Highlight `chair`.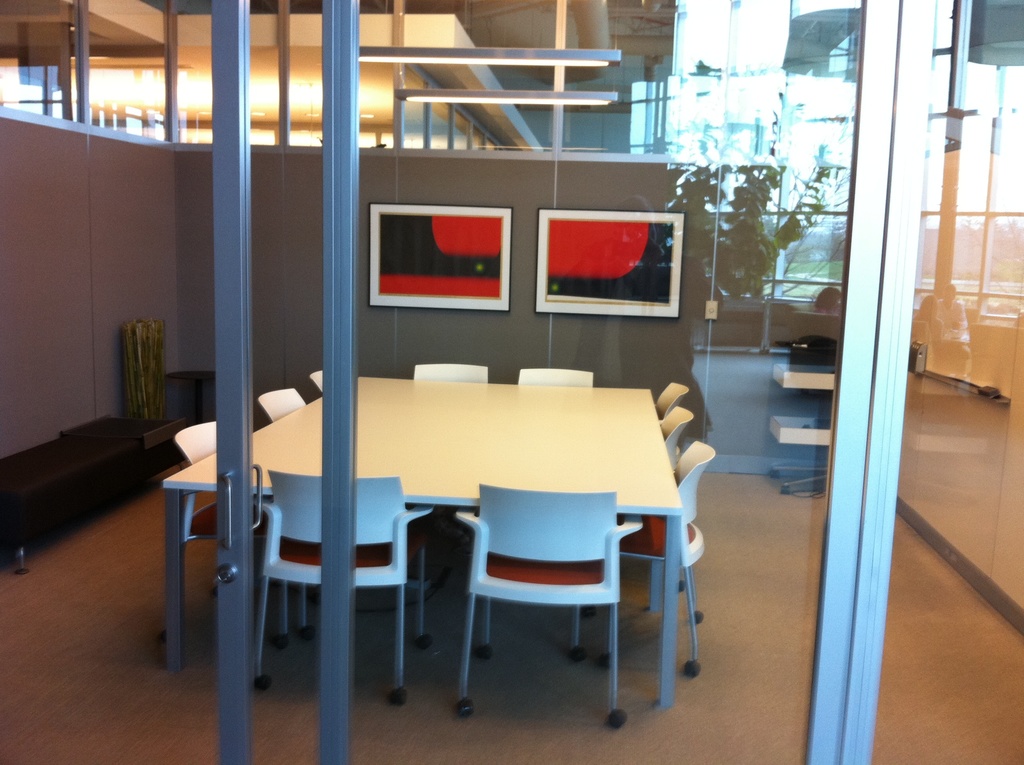
Highlighted region: 254/469/442/701.
